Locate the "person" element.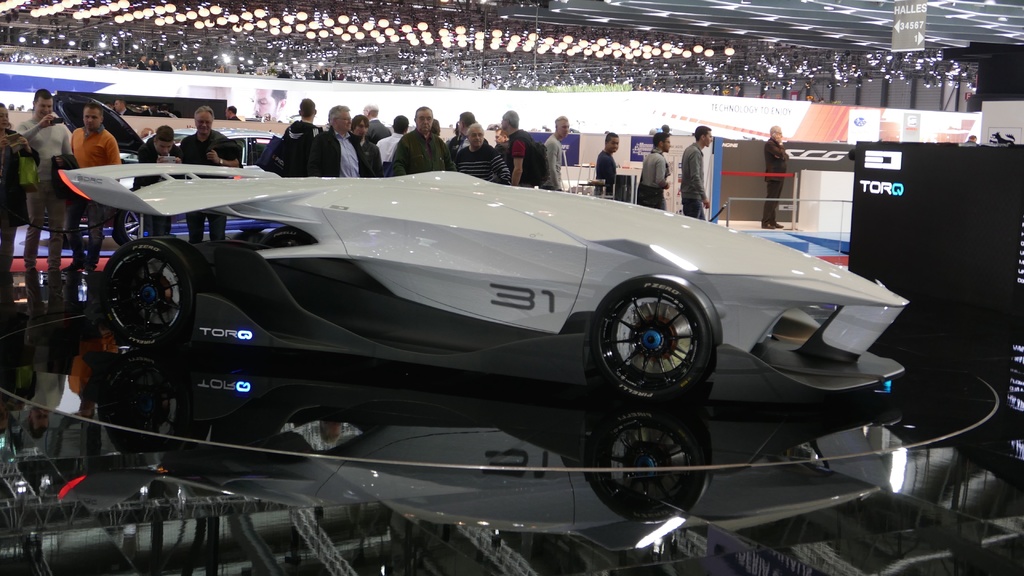
Element bbox: rect(15, 88, 76, 276).
